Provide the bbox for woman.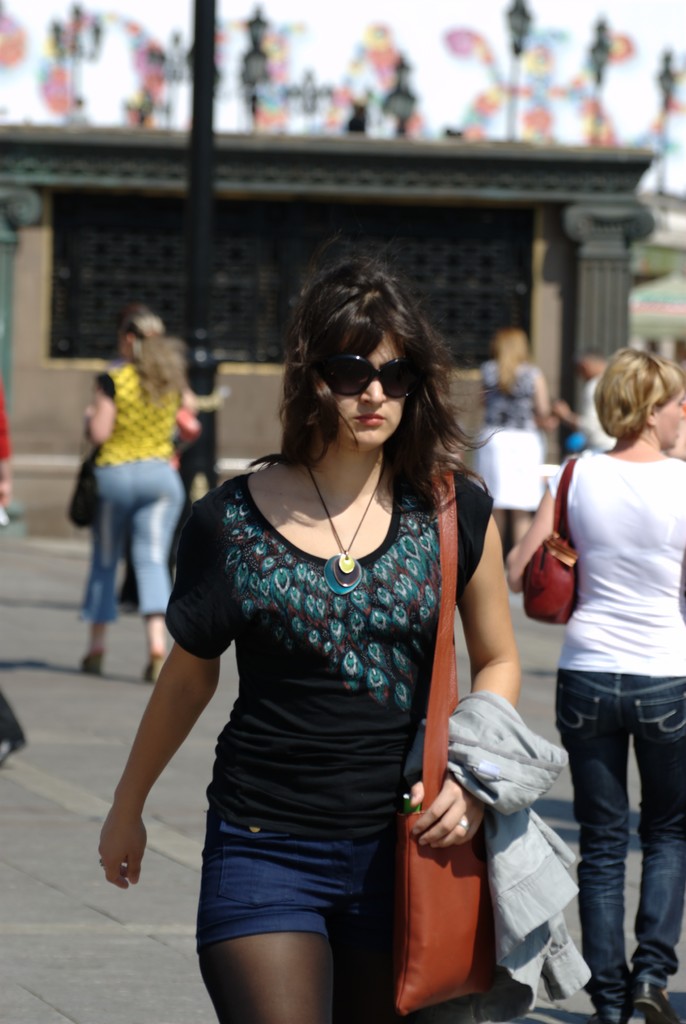
(left=506, top=346, right=685, bottom=1023).
